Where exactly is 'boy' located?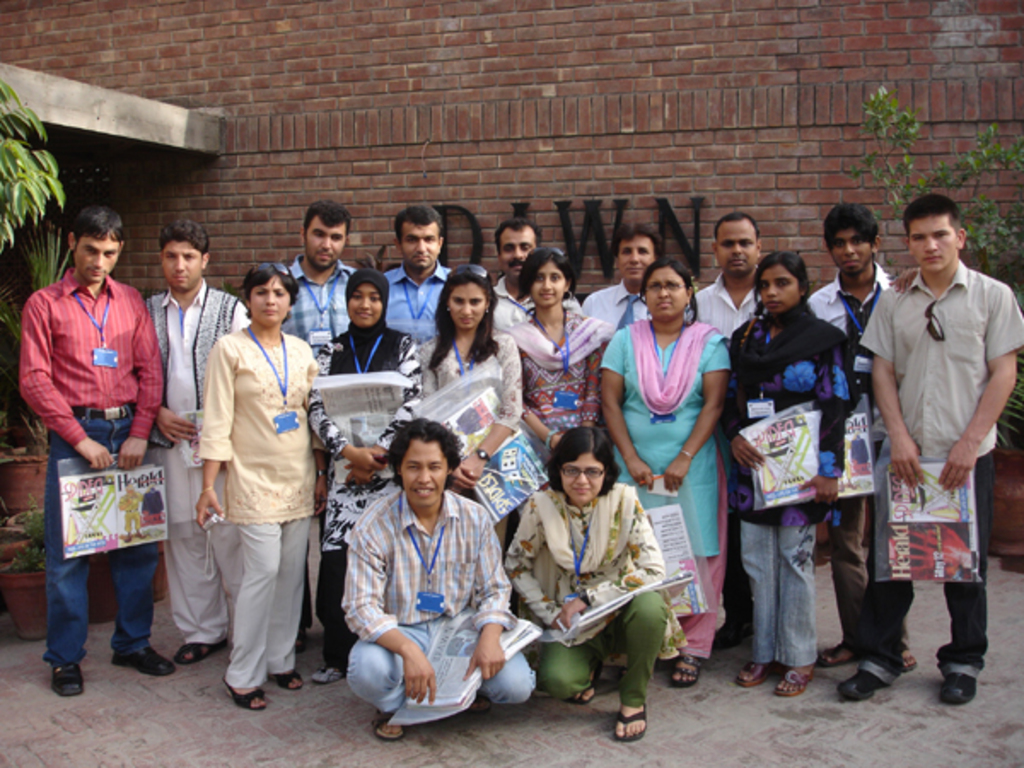
Its bounding box is 276, 201, 362, 647.
